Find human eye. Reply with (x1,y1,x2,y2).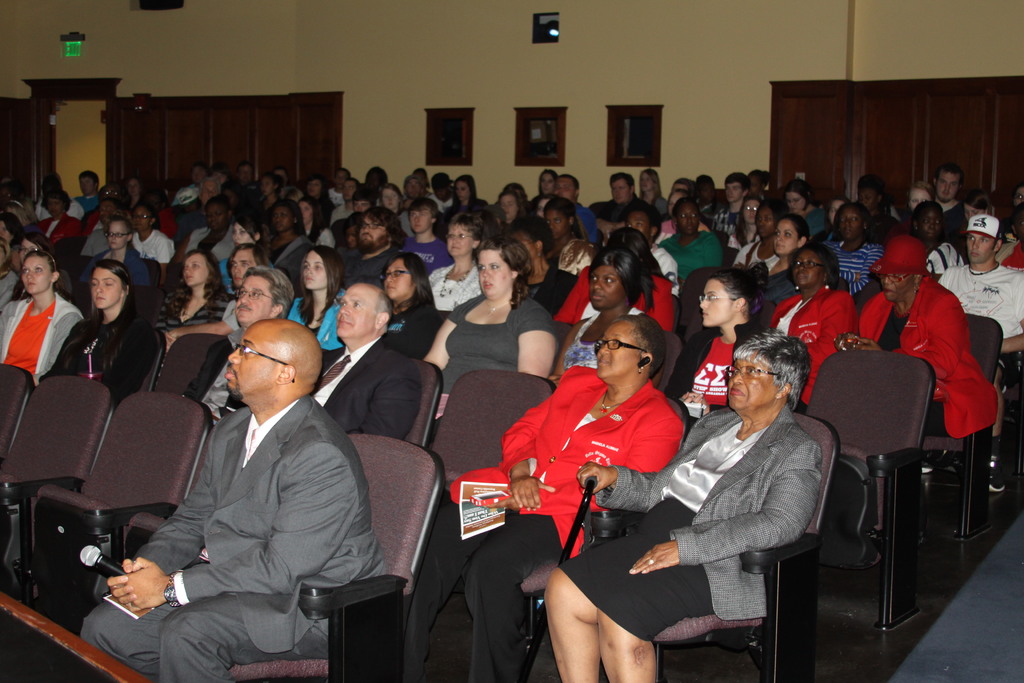
(339,301,345,309).
